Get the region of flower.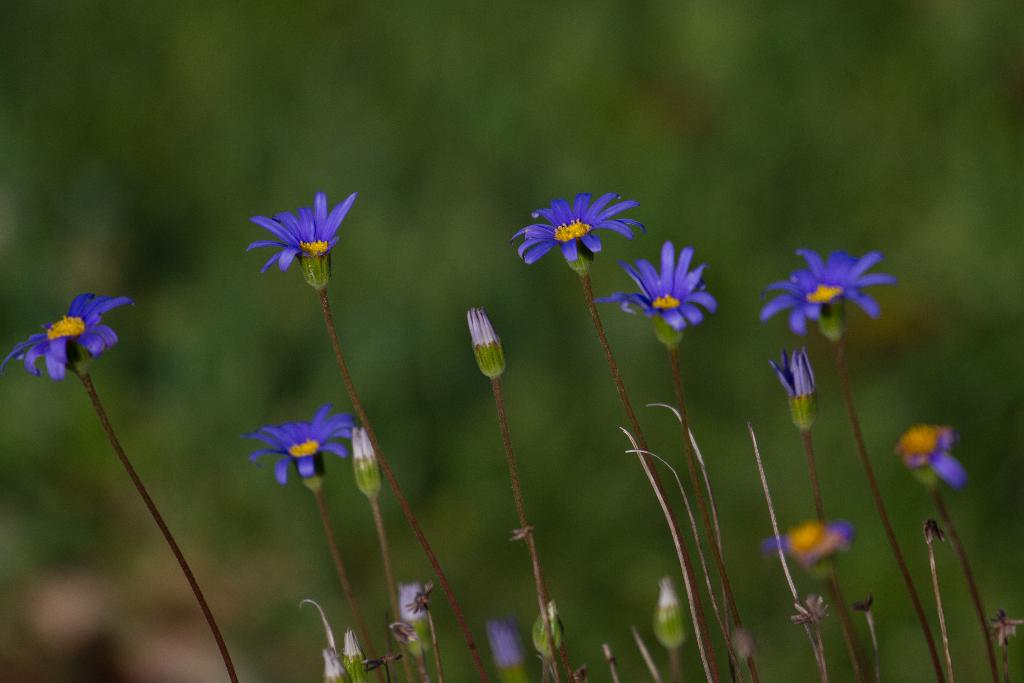
323,646,353,682.
